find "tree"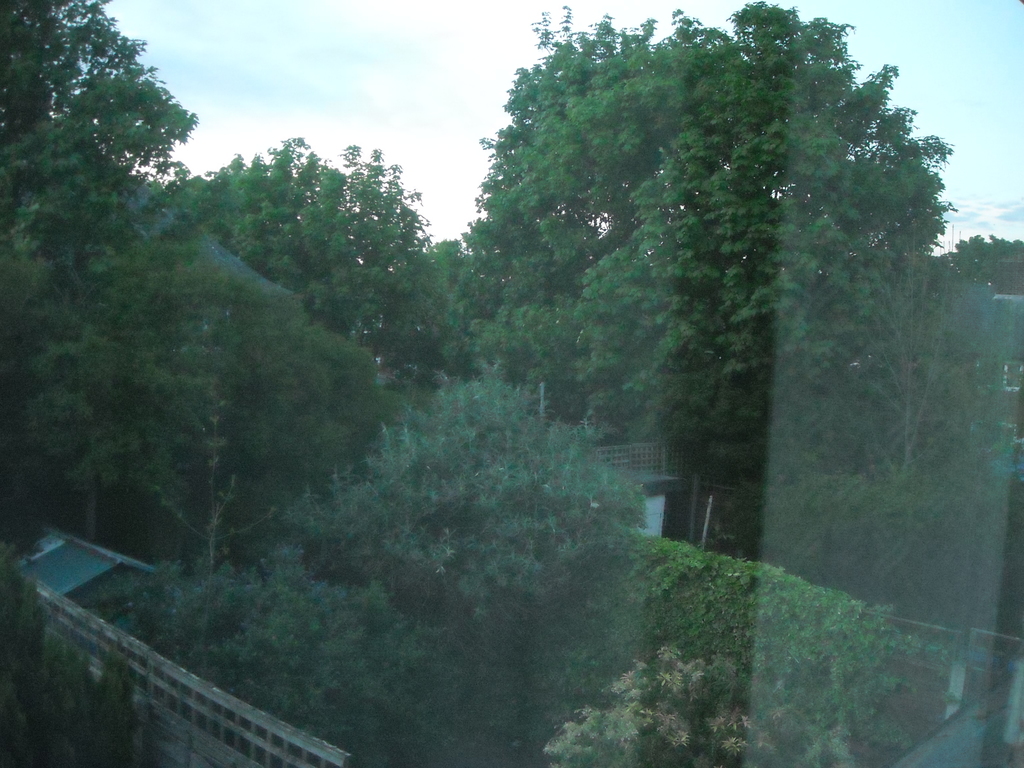
bbox(479, 38, 975, 575)
